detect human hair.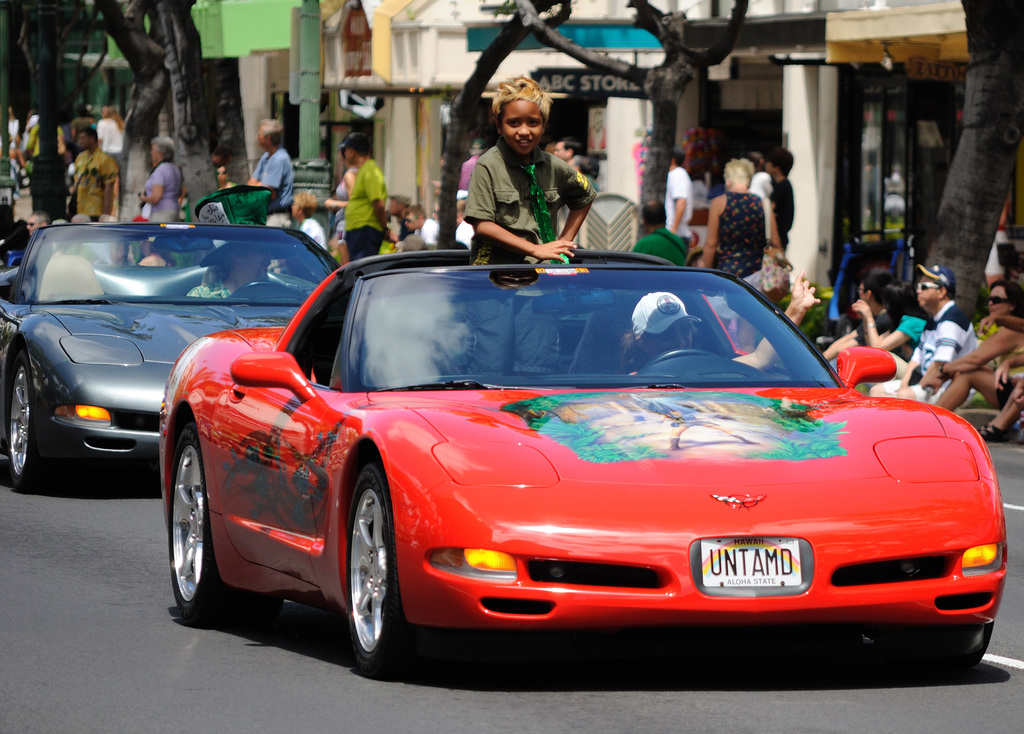
Detected at (491,74,555,131).
